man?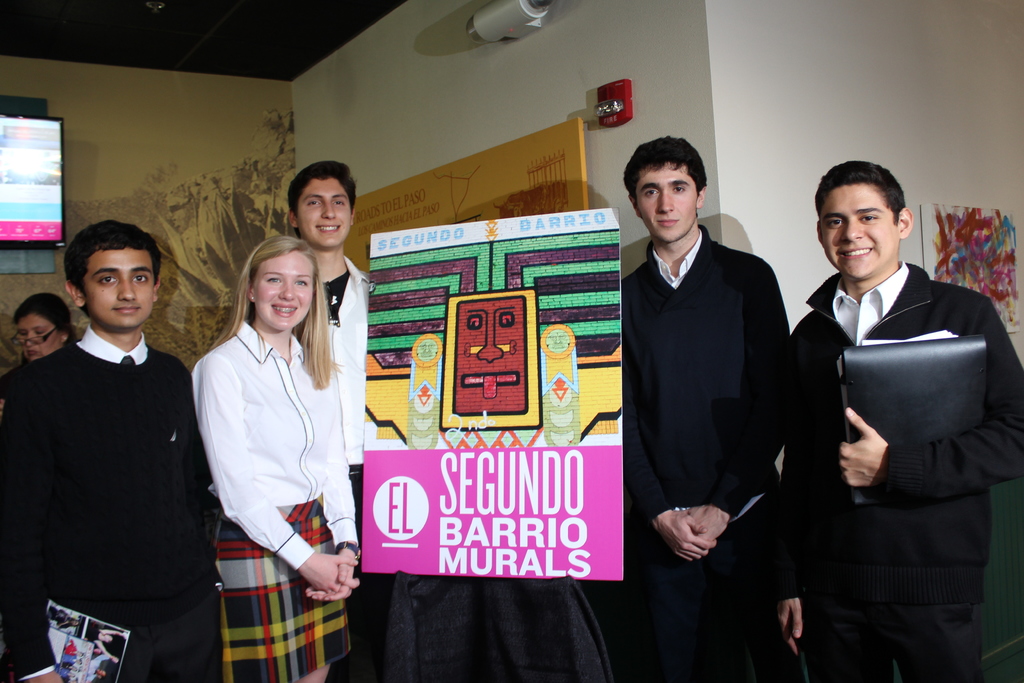
(612,125,813,646)
